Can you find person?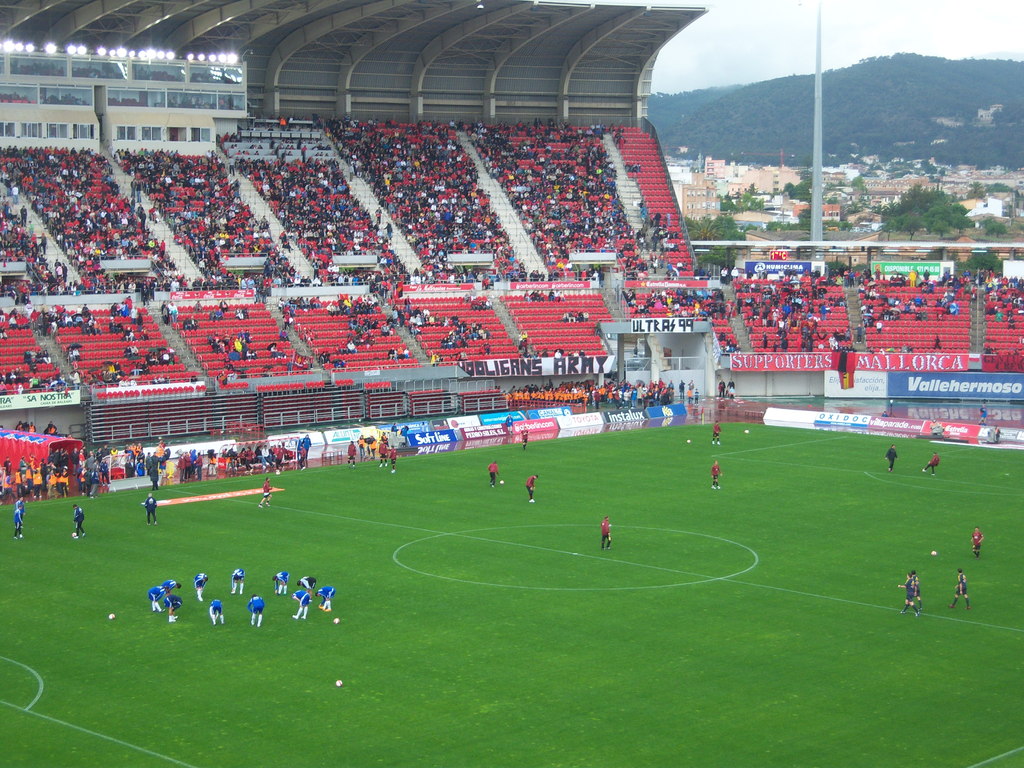
Yes, bounding box: (292,590,310,619).
